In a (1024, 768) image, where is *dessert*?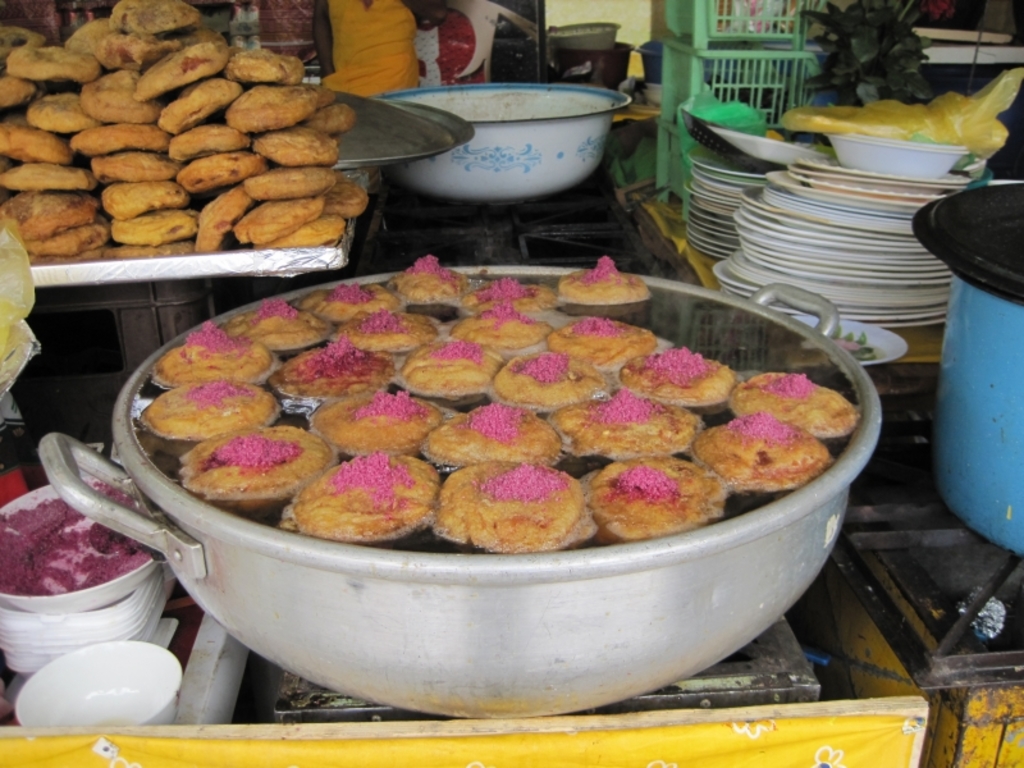
(left=618, top=334, right=753, bottom=408).
